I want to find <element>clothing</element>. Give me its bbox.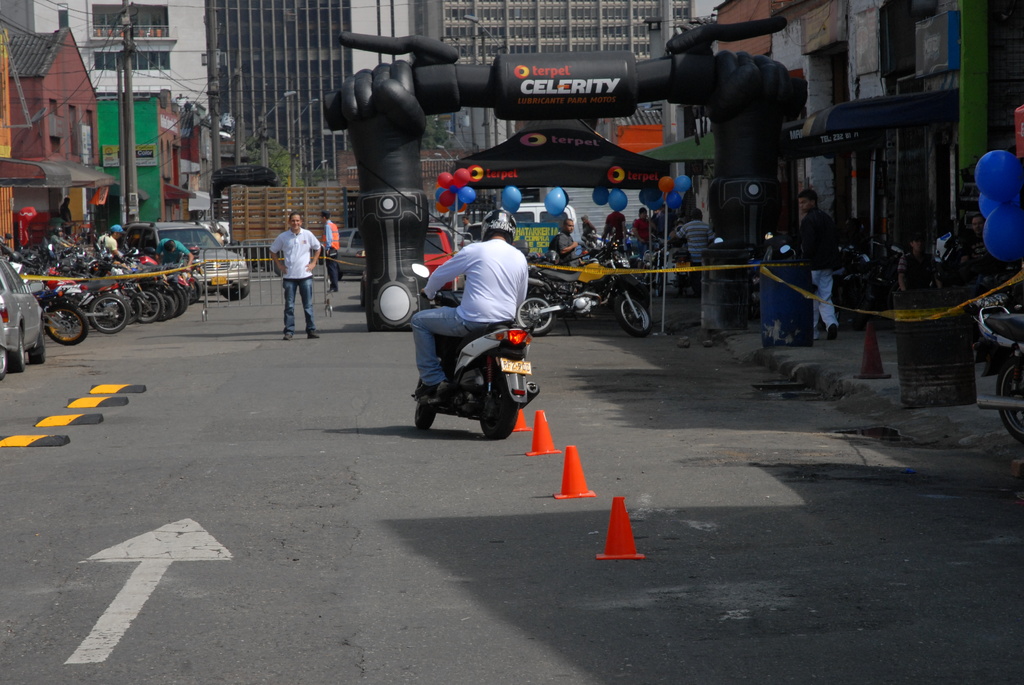
[left=801, top=210, right=838, bottom=326].
